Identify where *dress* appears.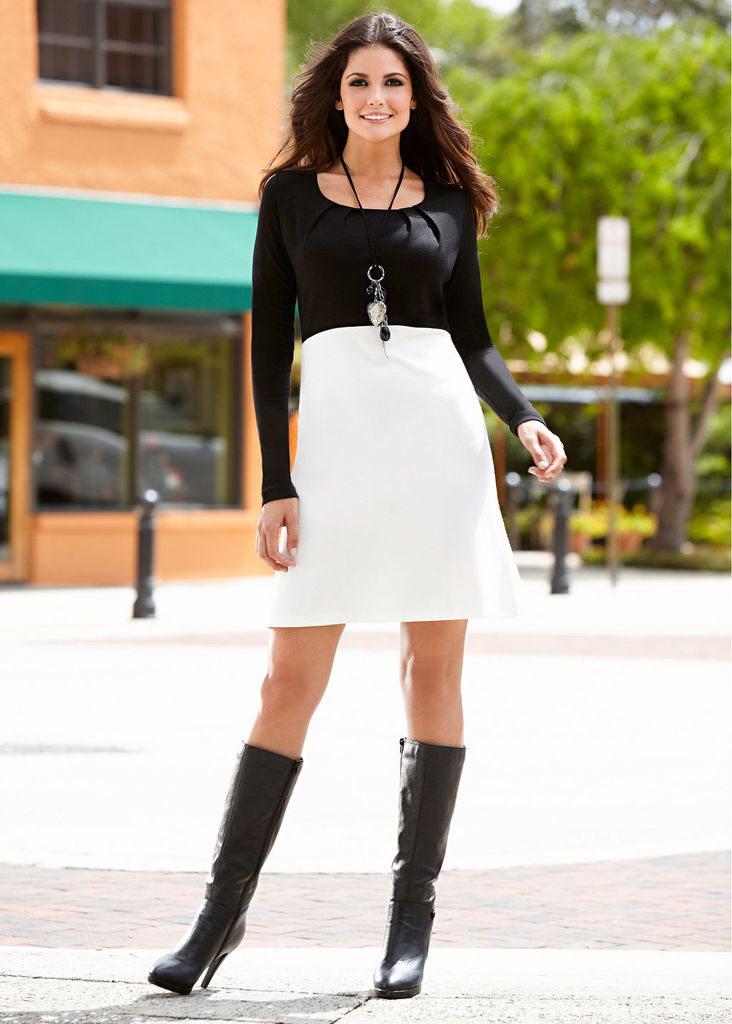
Appears at box(250, 168, 547, 631).
